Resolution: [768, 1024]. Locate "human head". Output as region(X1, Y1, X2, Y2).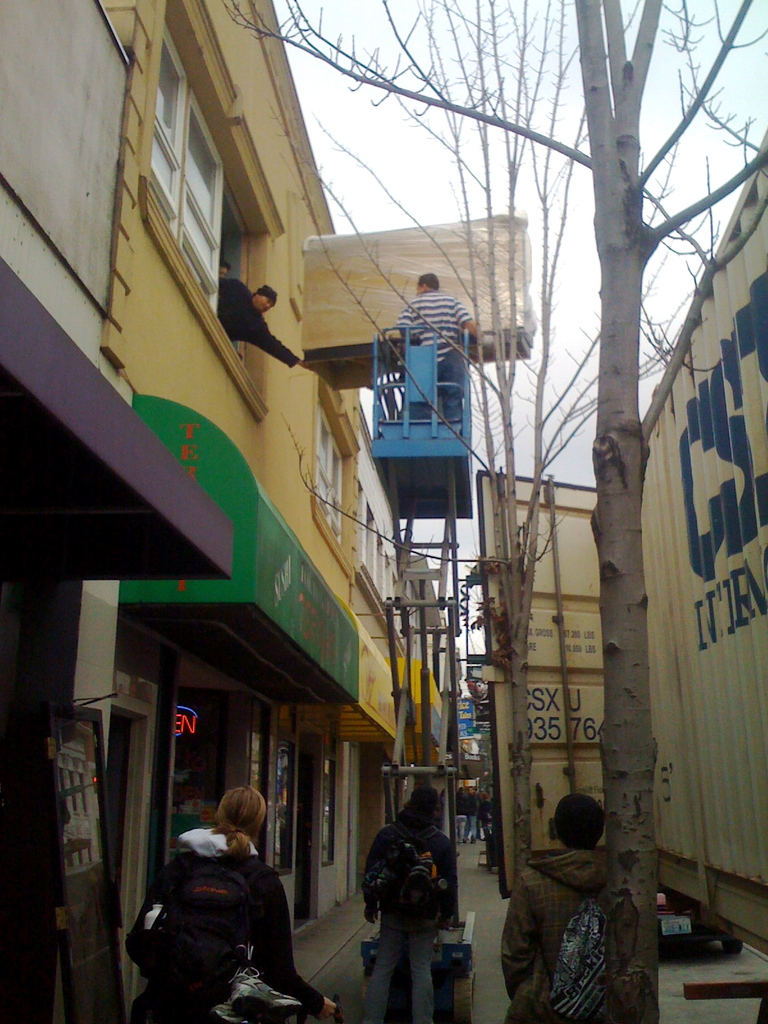
region(553, 784, 632, 854).
